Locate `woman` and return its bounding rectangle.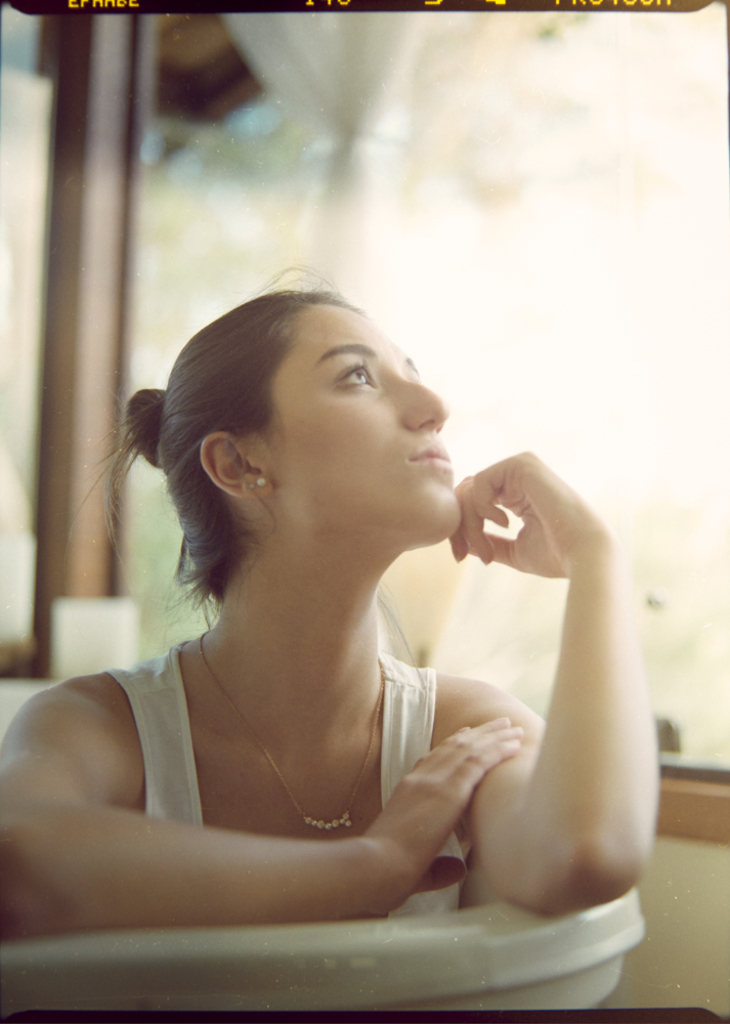
<region>28, 247, 642, 968</region>.
